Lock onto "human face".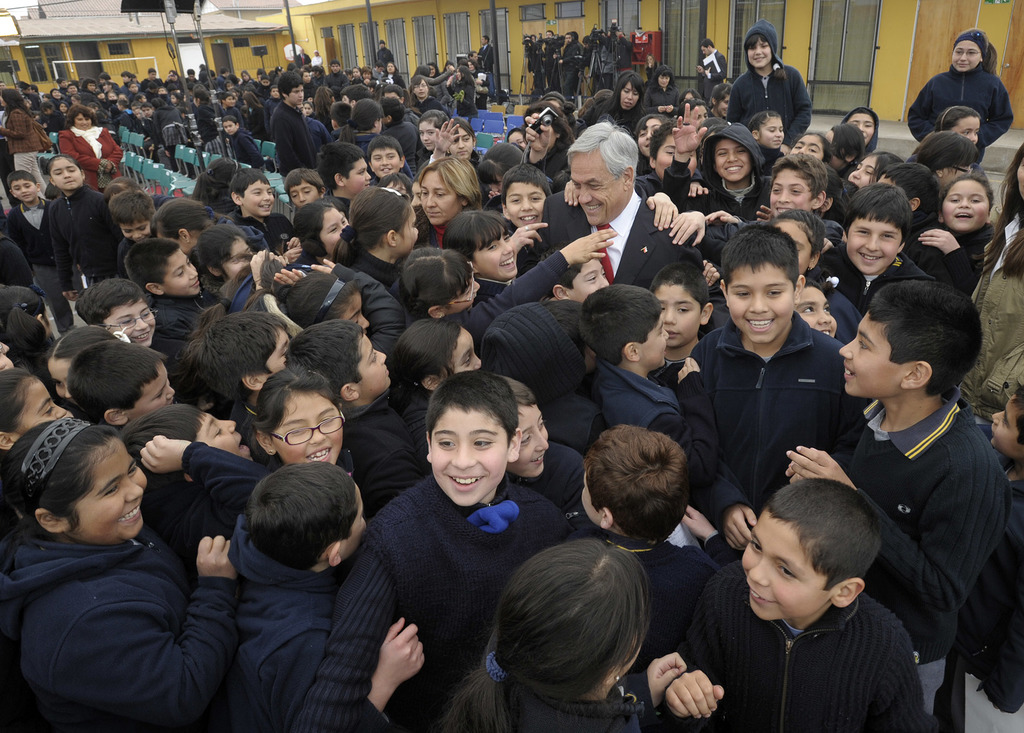
Locked: box(566, 34, 571, 45).
